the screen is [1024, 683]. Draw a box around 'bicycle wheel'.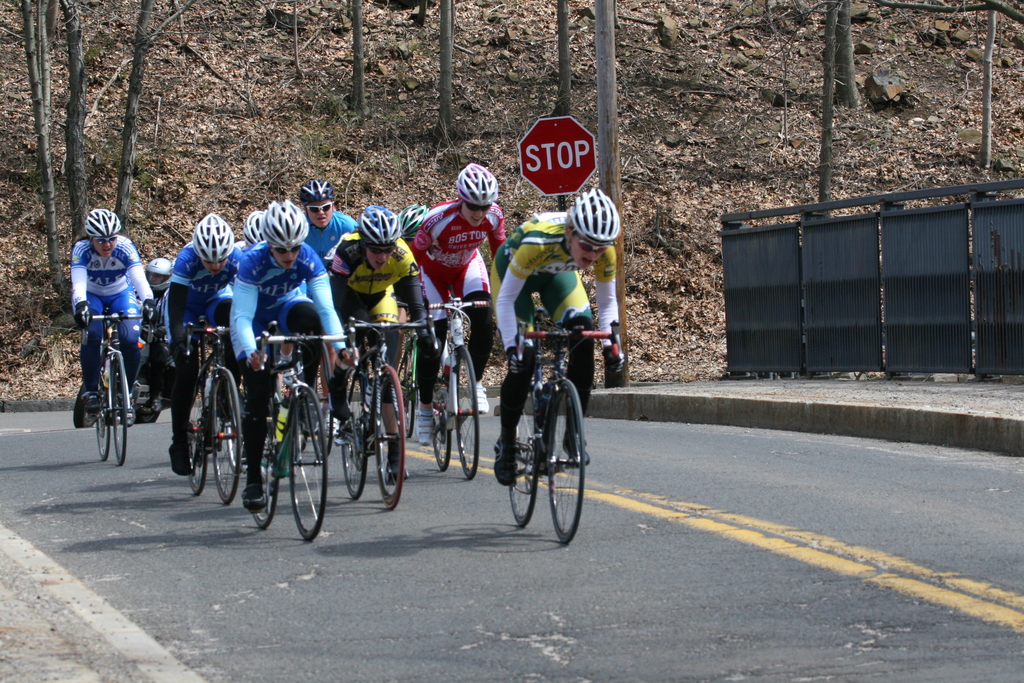
select_region(452, 344, 481, 477).
